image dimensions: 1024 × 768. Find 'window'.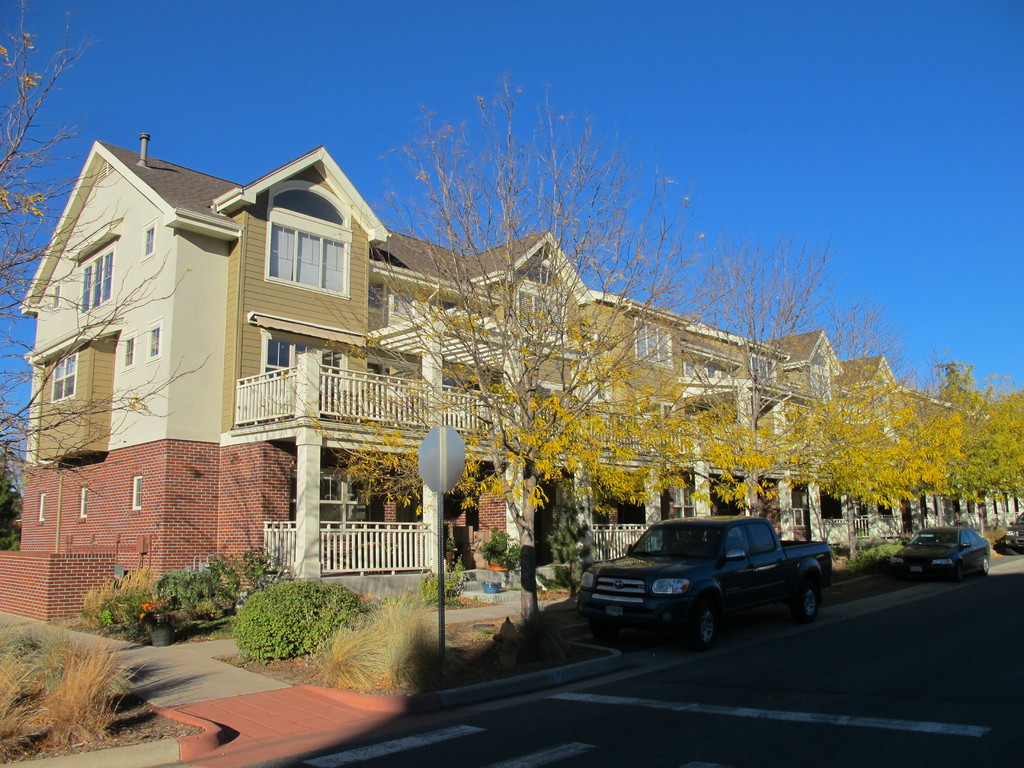
[634, 316, 671, 368].
